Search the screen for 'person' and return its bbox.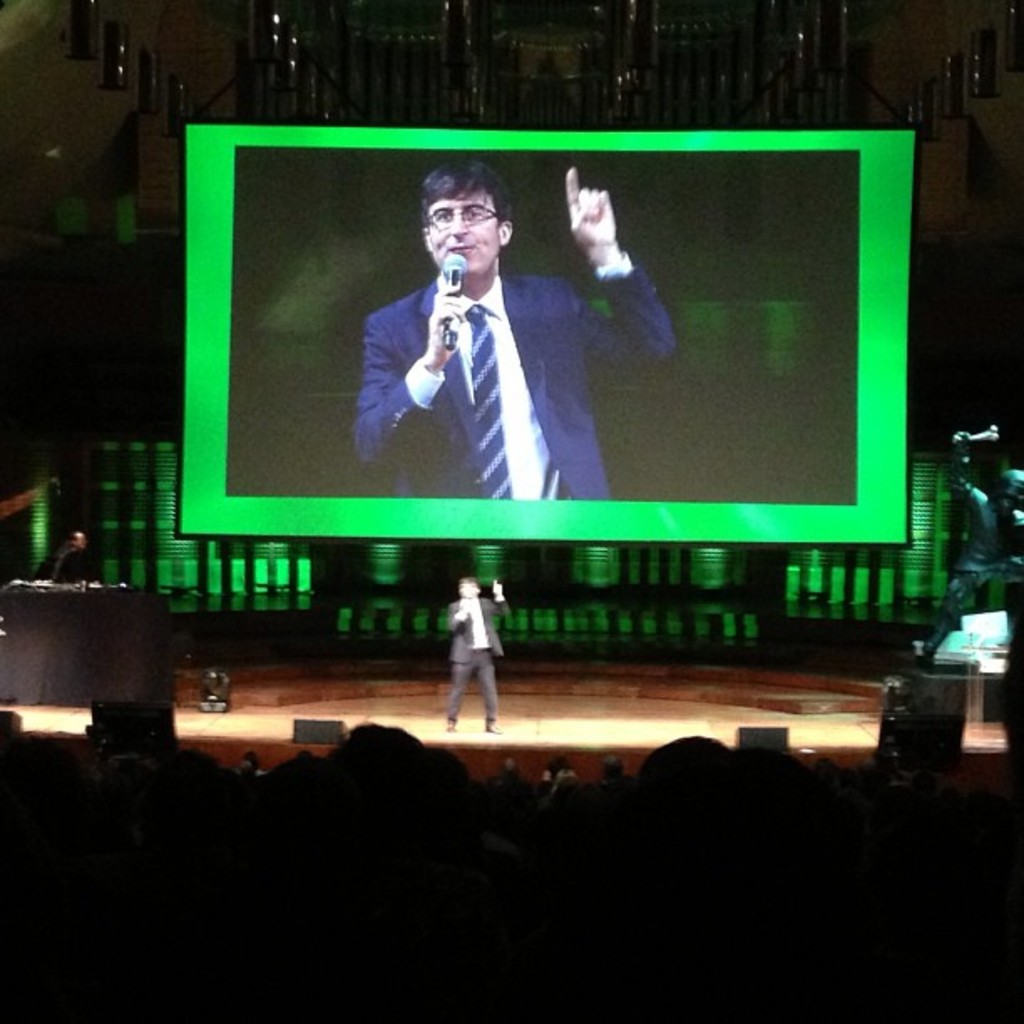
Found: region(432, 567, 517, 728).
